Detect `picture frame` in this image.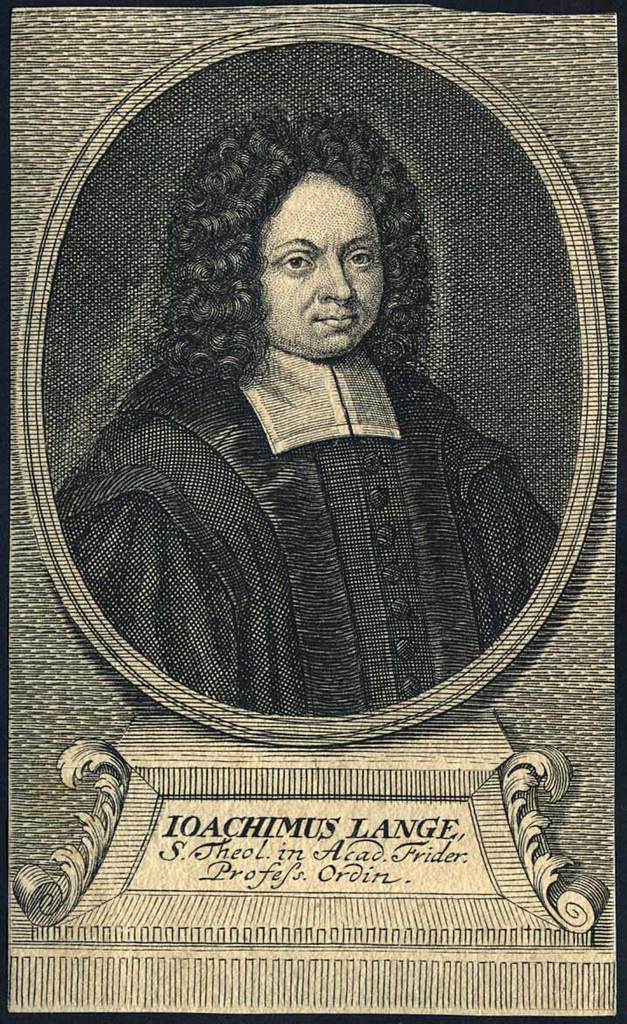
Detection: [51,25,607,980].
